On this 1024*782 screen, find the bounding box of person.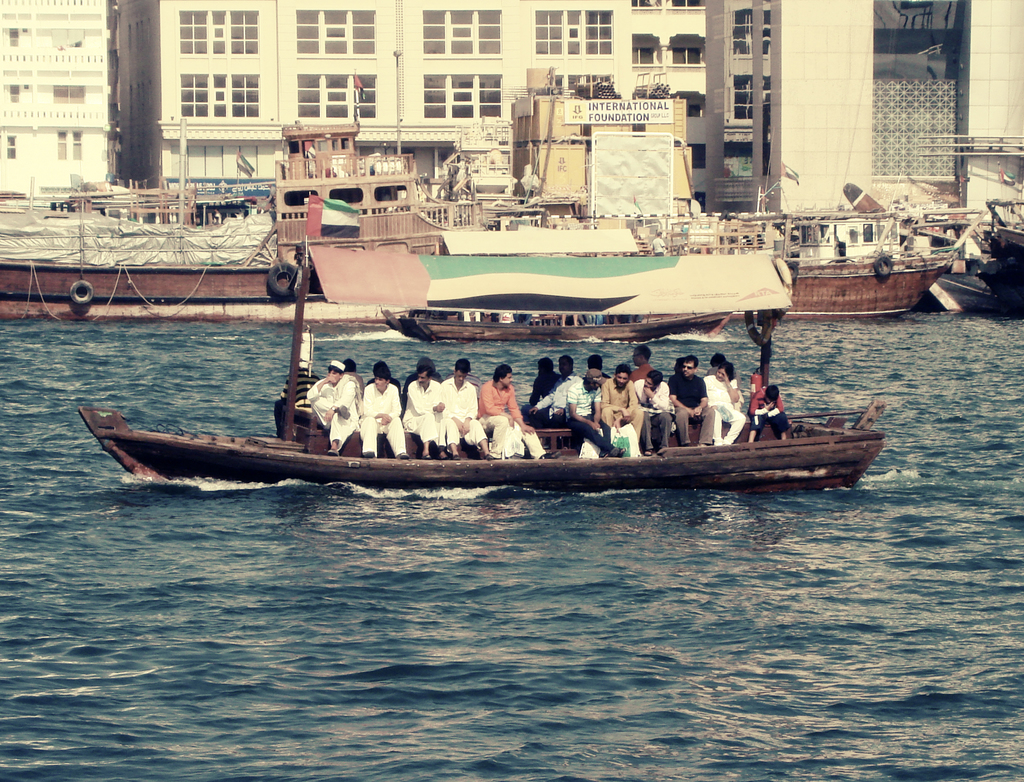
Bounding box: (598, 363, 646, 440).
